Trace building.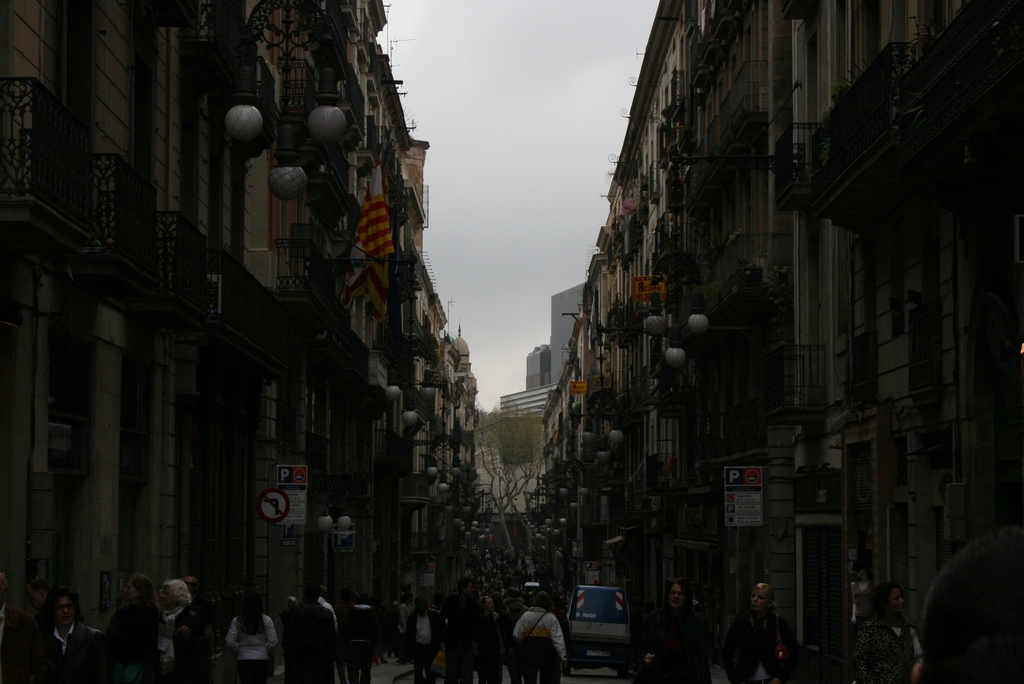
Traced to [1,0,479,683].
